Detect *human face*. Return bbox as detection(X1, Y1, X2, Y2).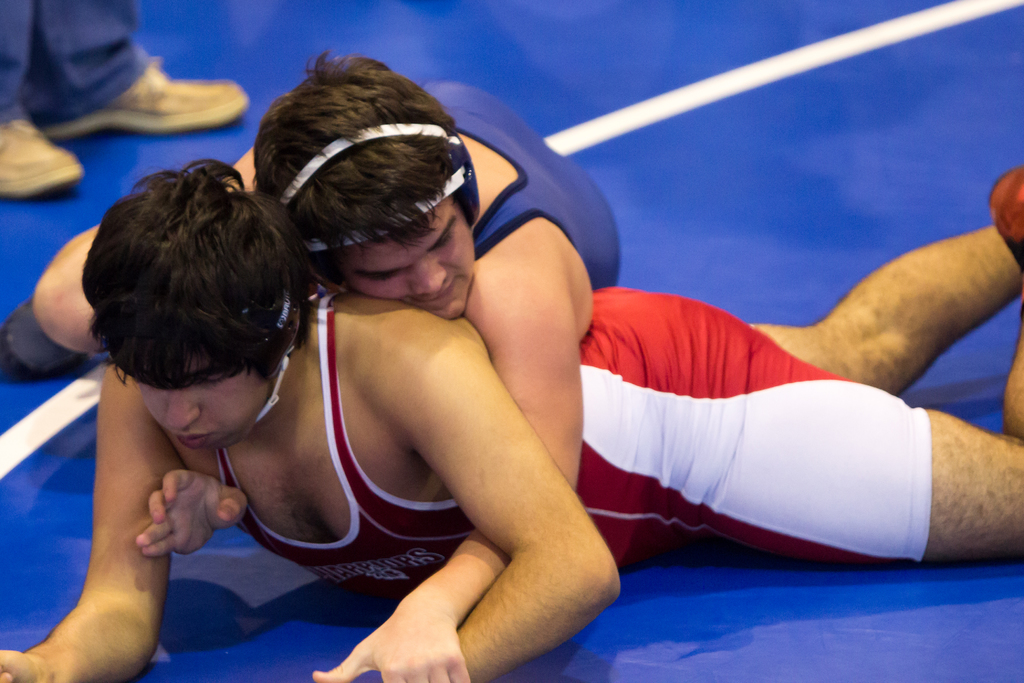
detection(133, 350, 271, 447).
